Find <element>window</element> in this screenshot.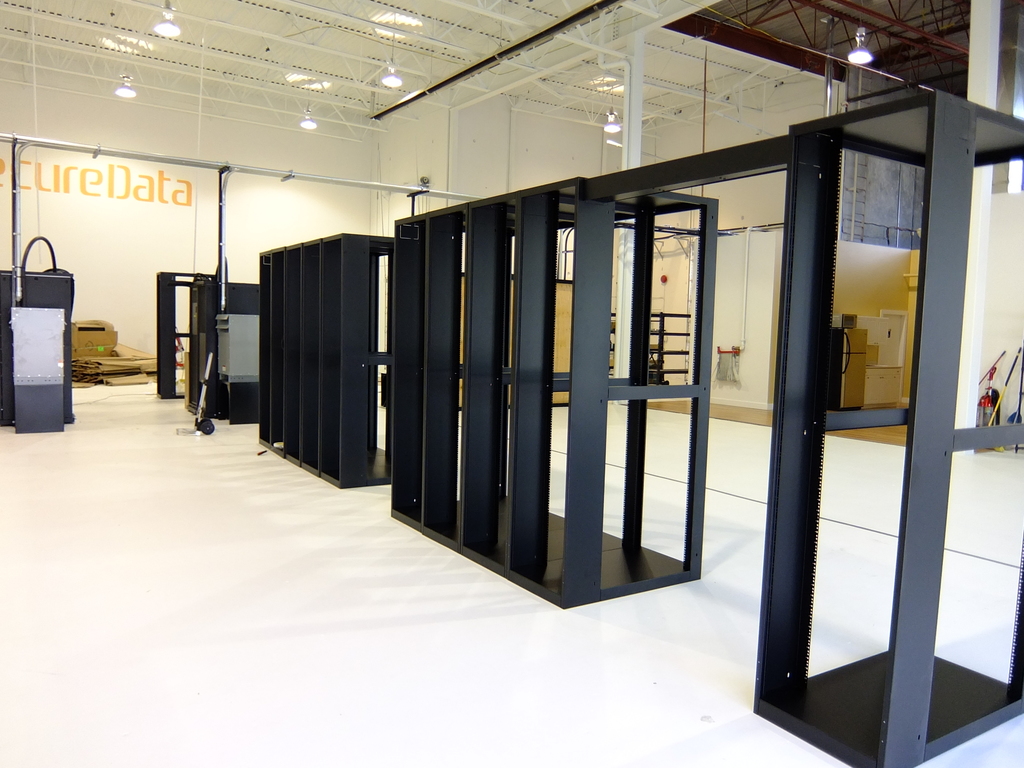
The bounding box for <element>window</element> is bbox(985, 0, 1023, 194).
